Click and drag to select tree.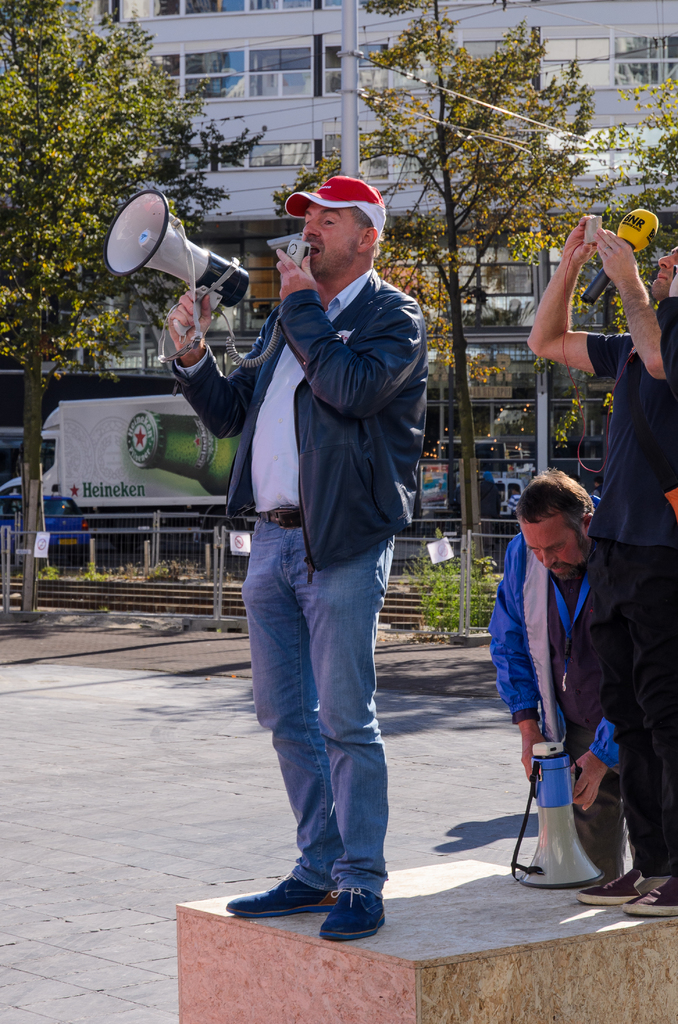
Selection: 266 0 618 563.
